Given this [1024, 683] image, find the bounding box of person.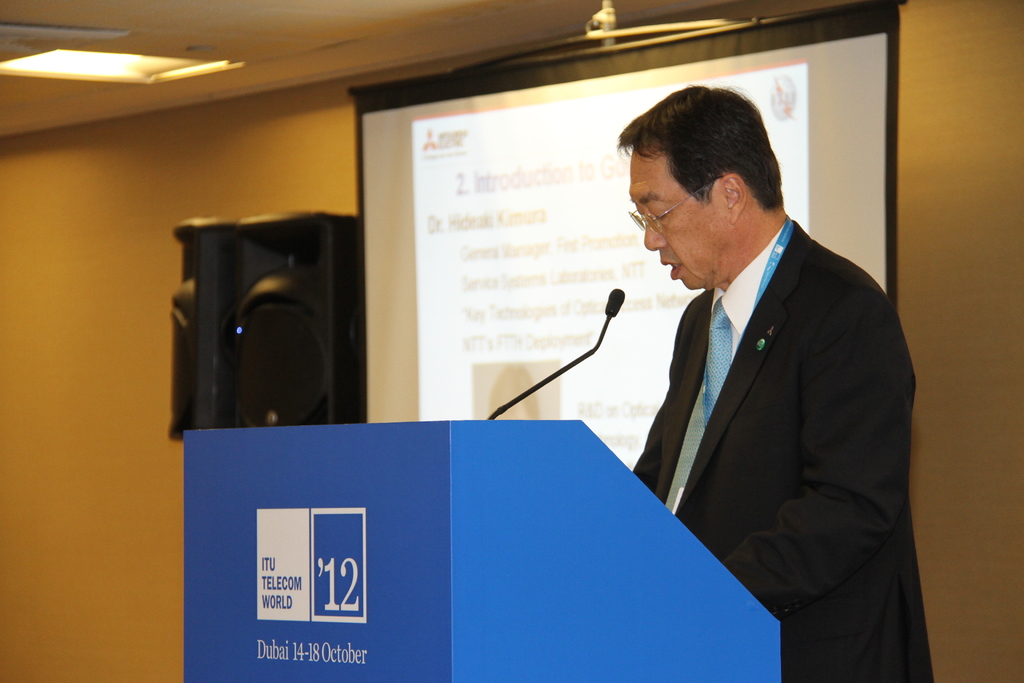
{"left": 625, "top": 93, "right": 935, "bottom": 682}.
